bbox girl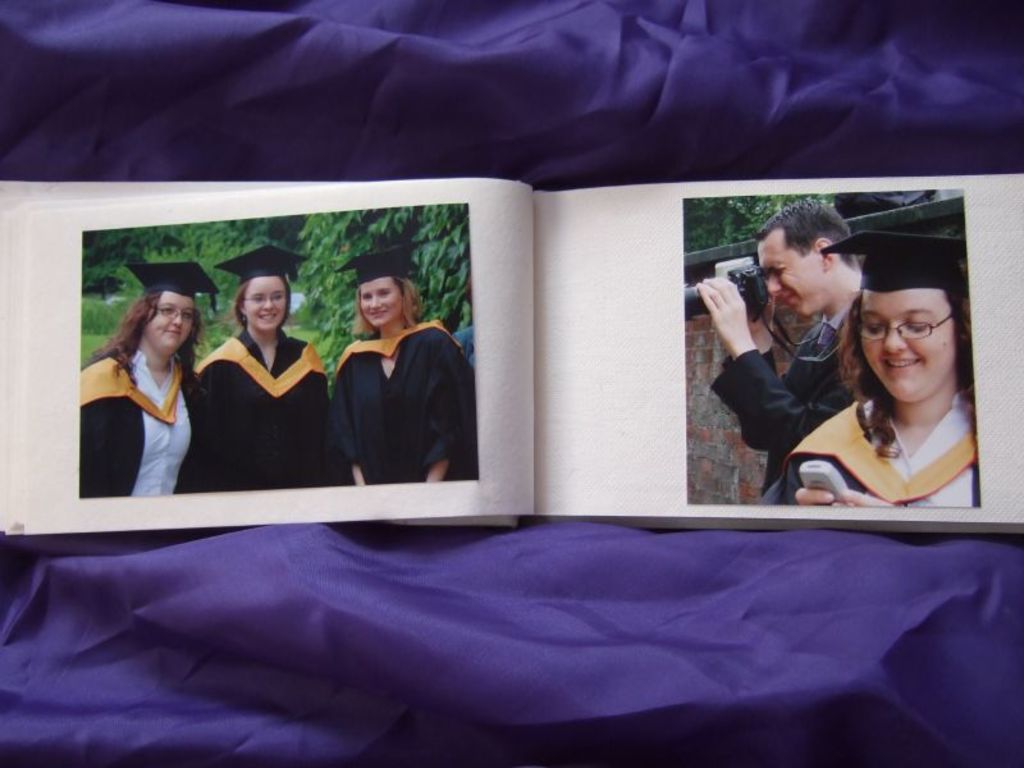
332 252 475 485
